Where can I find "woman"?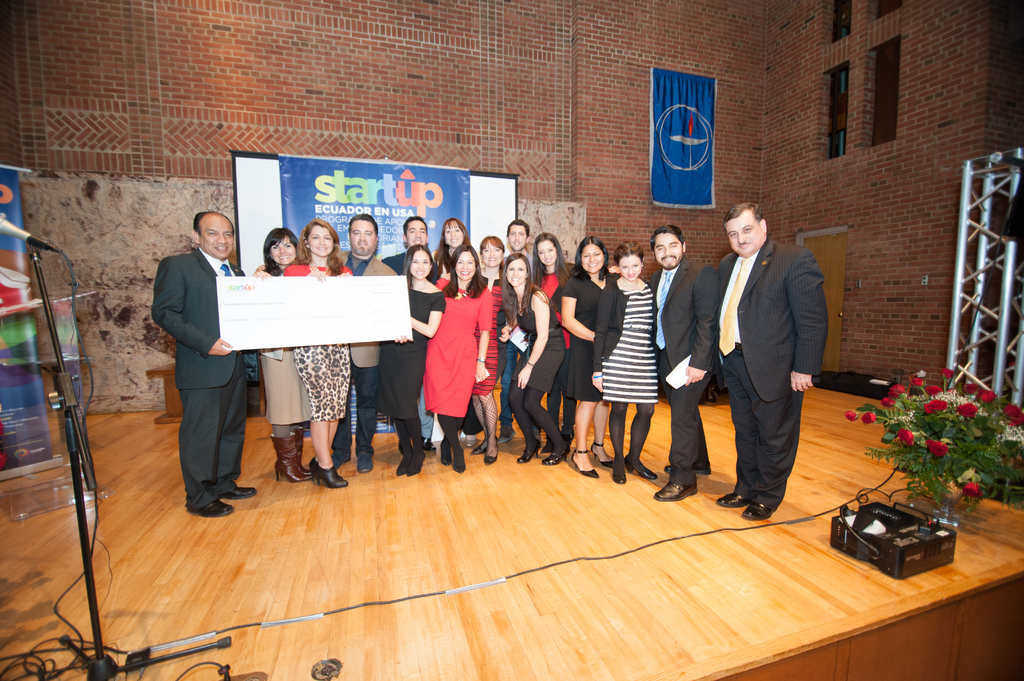
You can find it at <box>497,257,568,461</box>.
